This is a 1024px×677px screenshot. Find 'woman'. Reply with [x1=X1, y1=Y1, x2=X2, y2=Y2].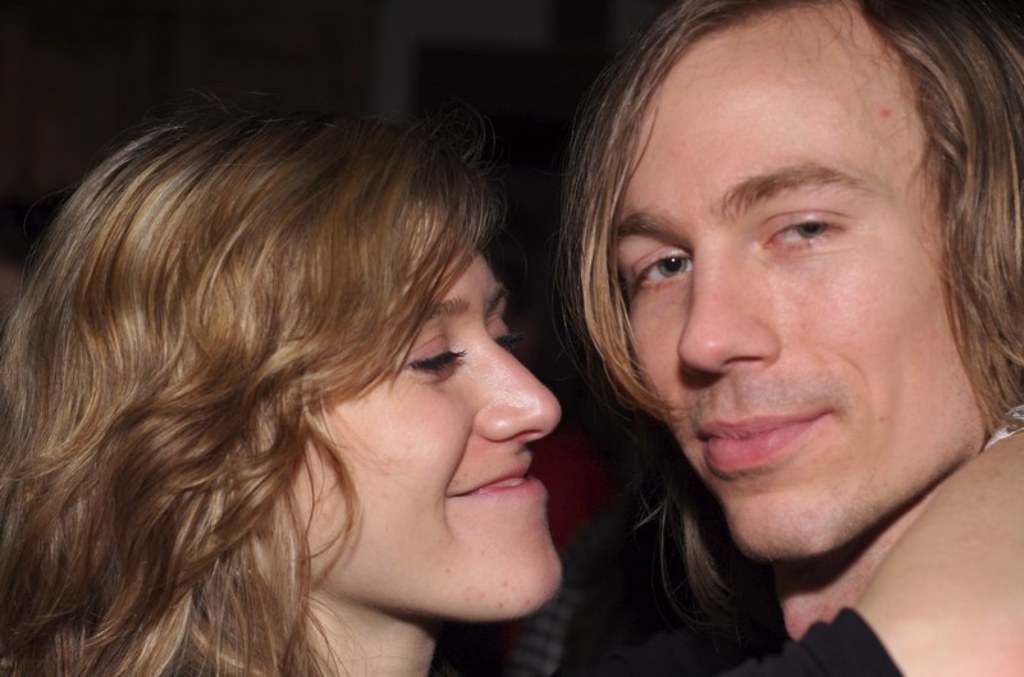
[x1=0, y1=115, x2=567, y2=676].
